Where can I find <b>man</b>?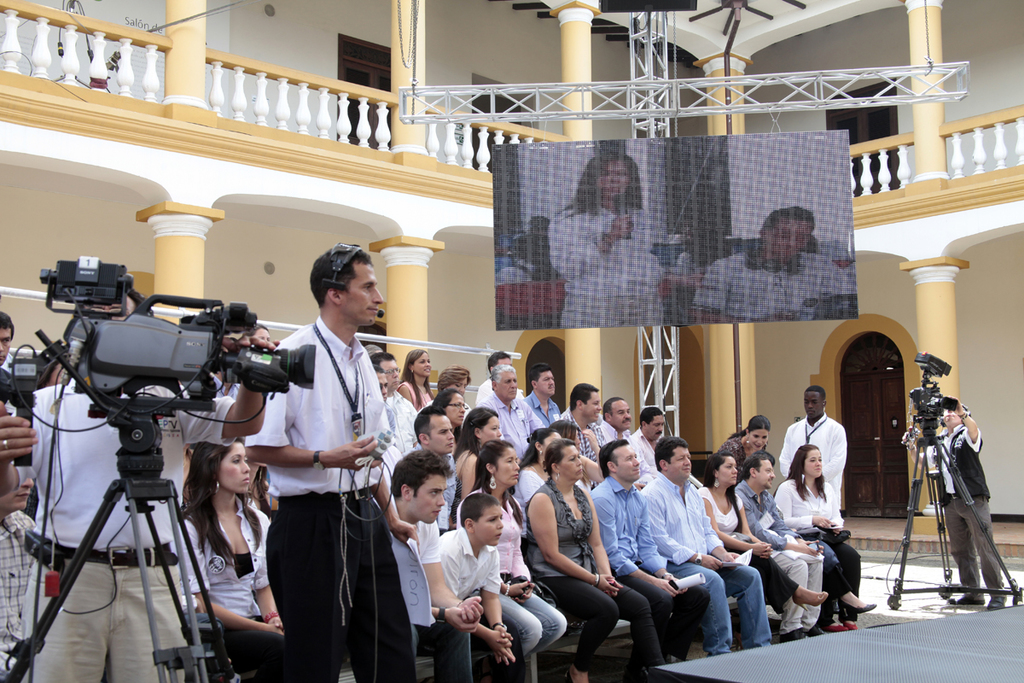
You can find it at [left=386, top=446, right=480, bottom=680].
